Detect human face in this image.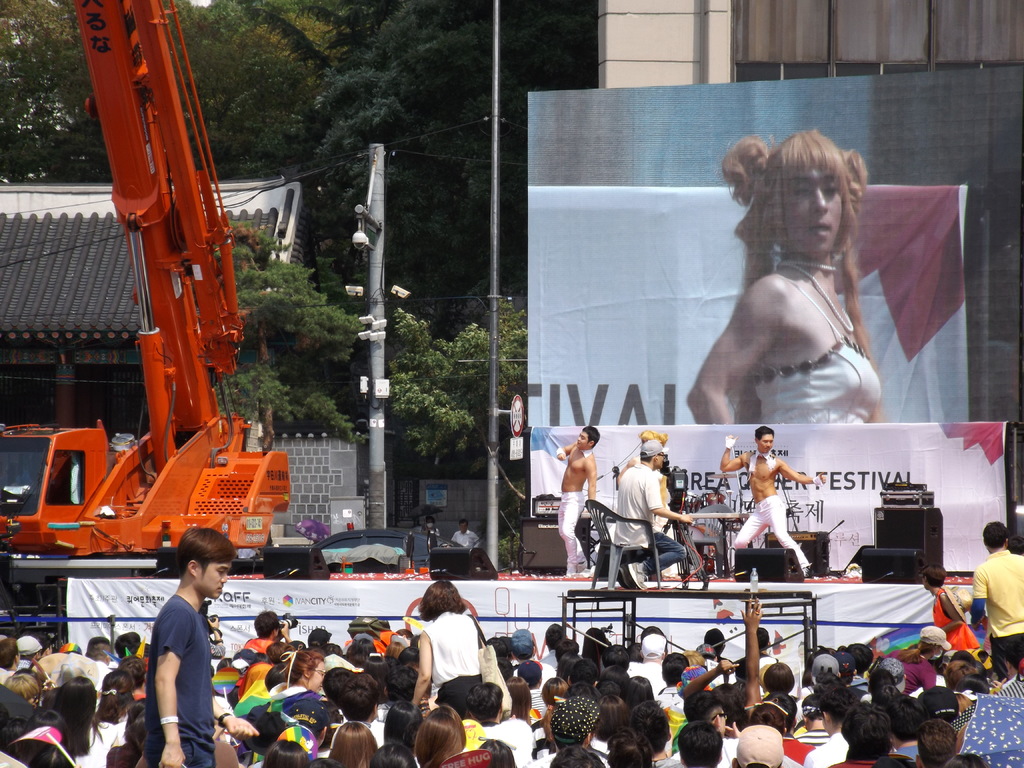
Detection: box(576, 429, 590, 448).
